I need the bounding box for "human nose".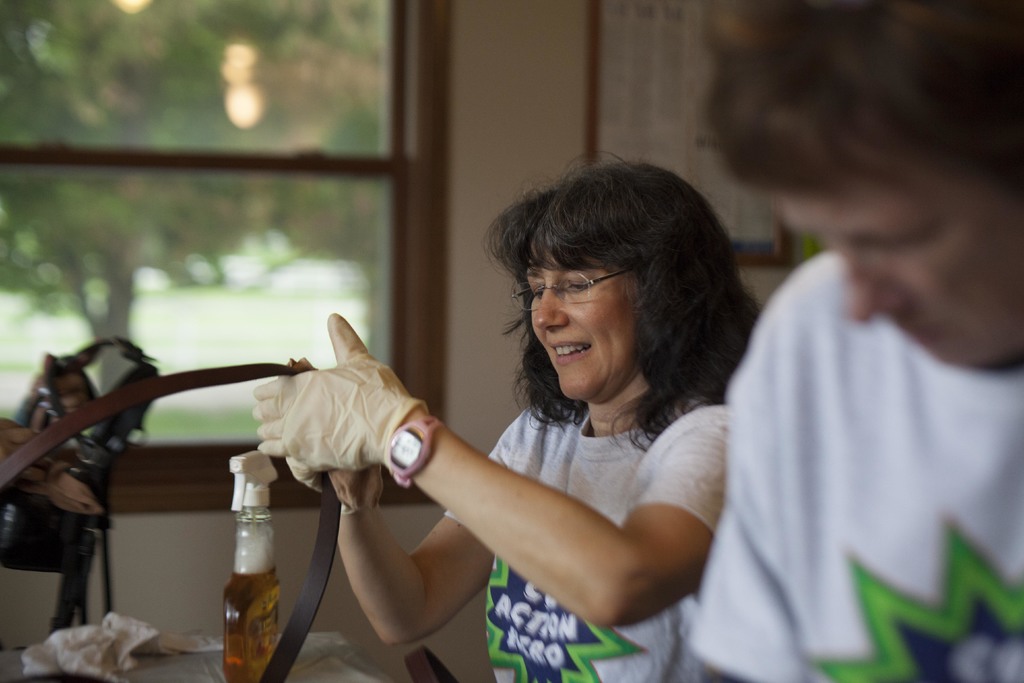
Here it is: bbox=[842, 245, 903, 329].
